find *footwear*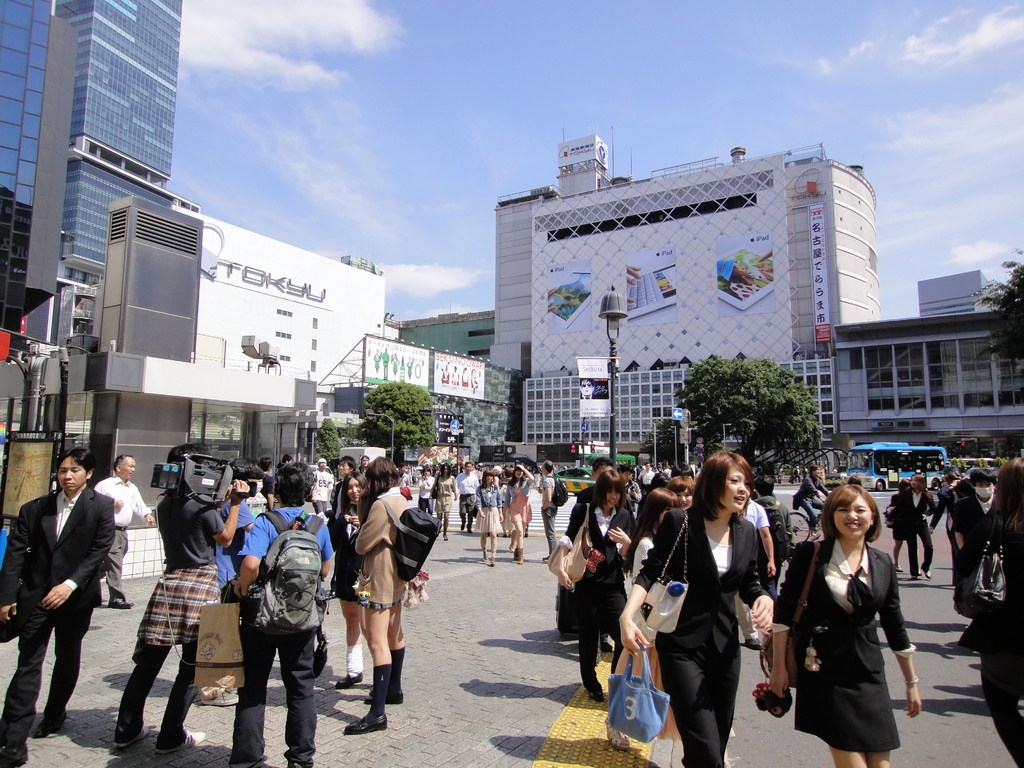
(511, 549, 517, 561)
